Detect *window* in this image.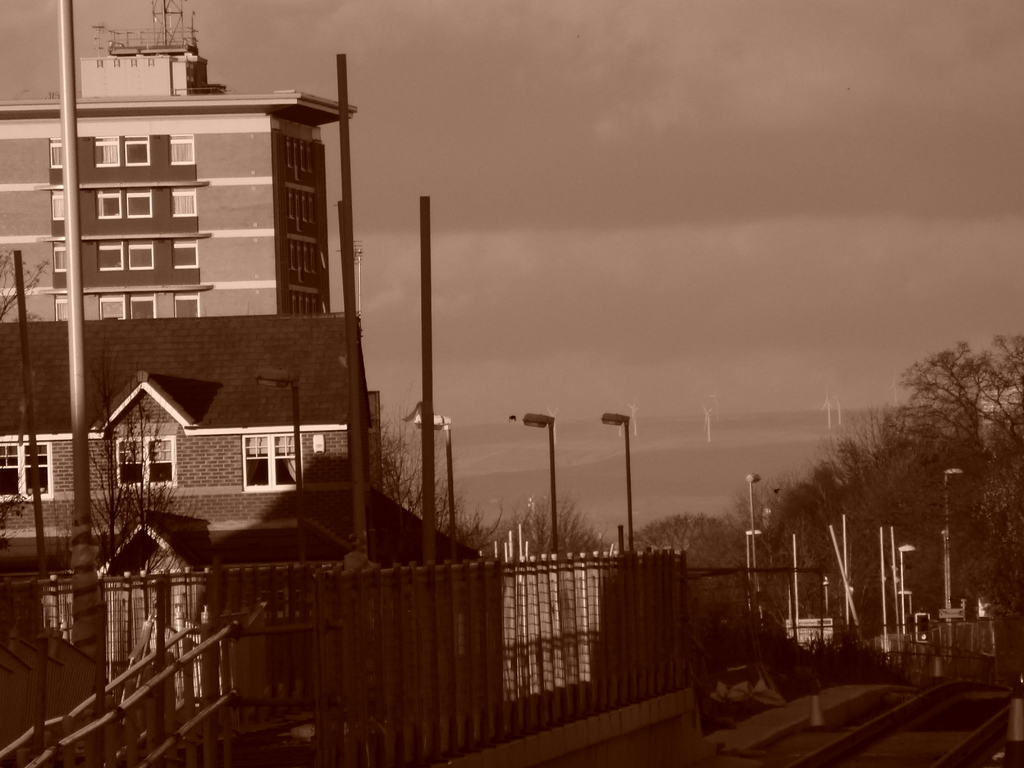
Detection: region(52, 241, 65, 270).
